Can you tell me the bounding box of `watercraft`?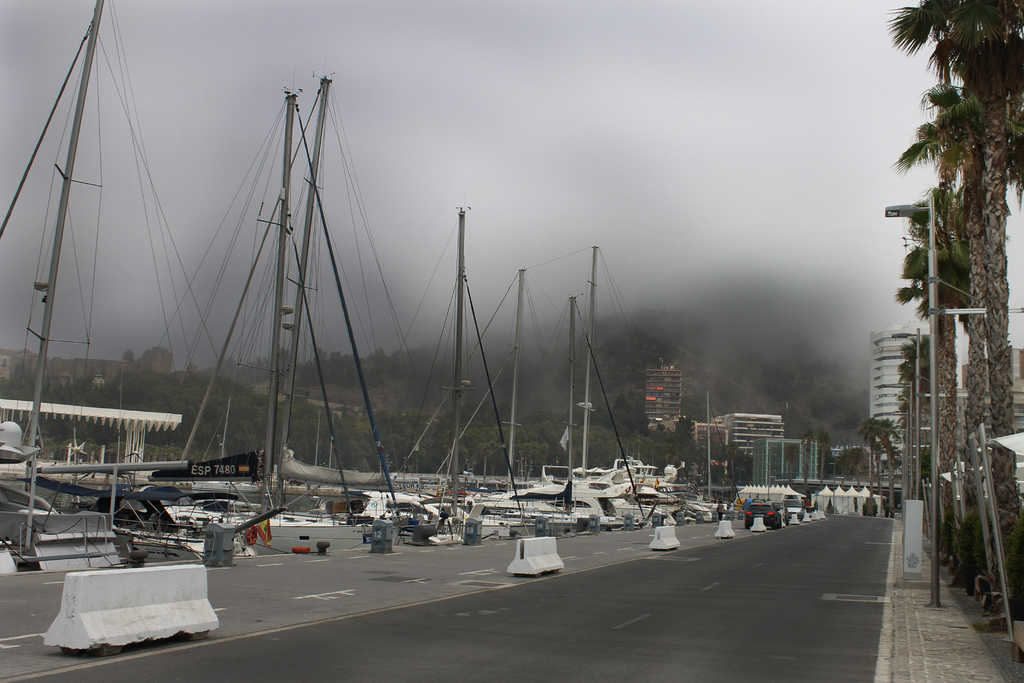
rect(568, 243, 671, 533).
